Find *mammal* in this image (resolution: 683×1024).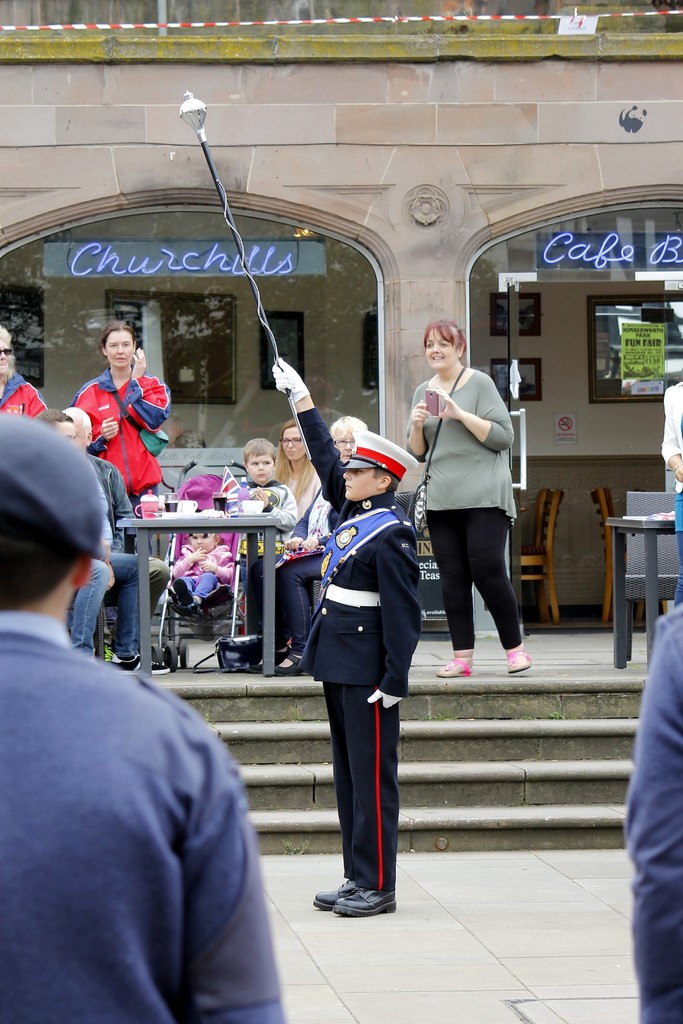
[258,408,373,676].
